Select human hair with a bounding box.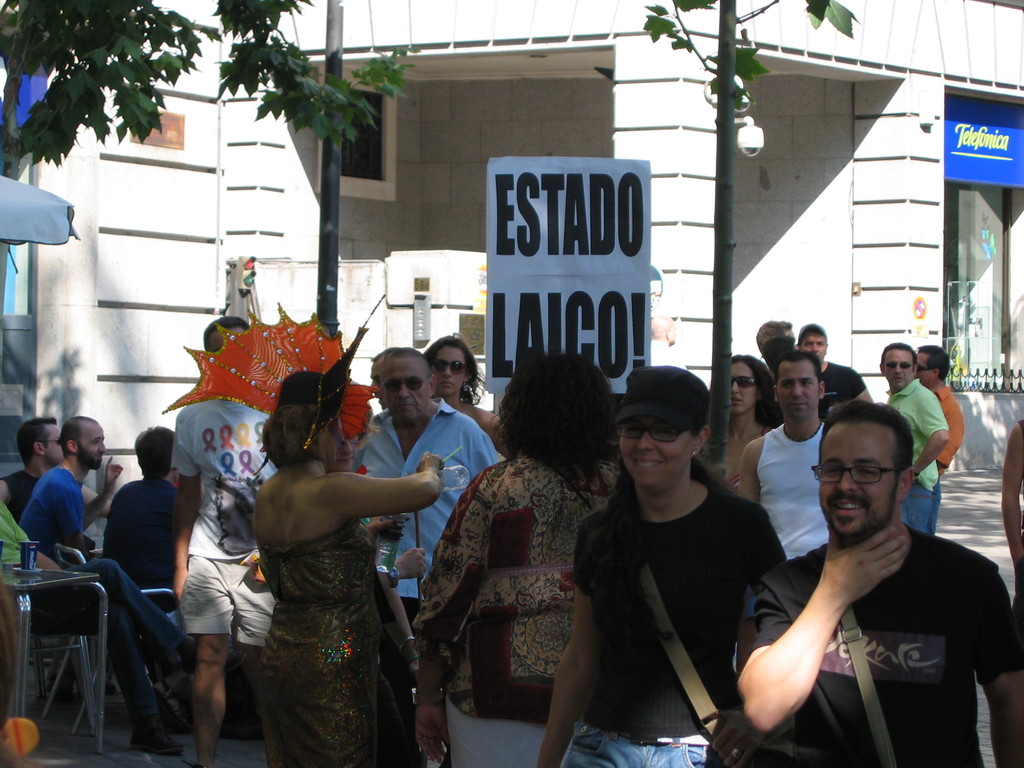
BBox(817, 395, 913, 476).
